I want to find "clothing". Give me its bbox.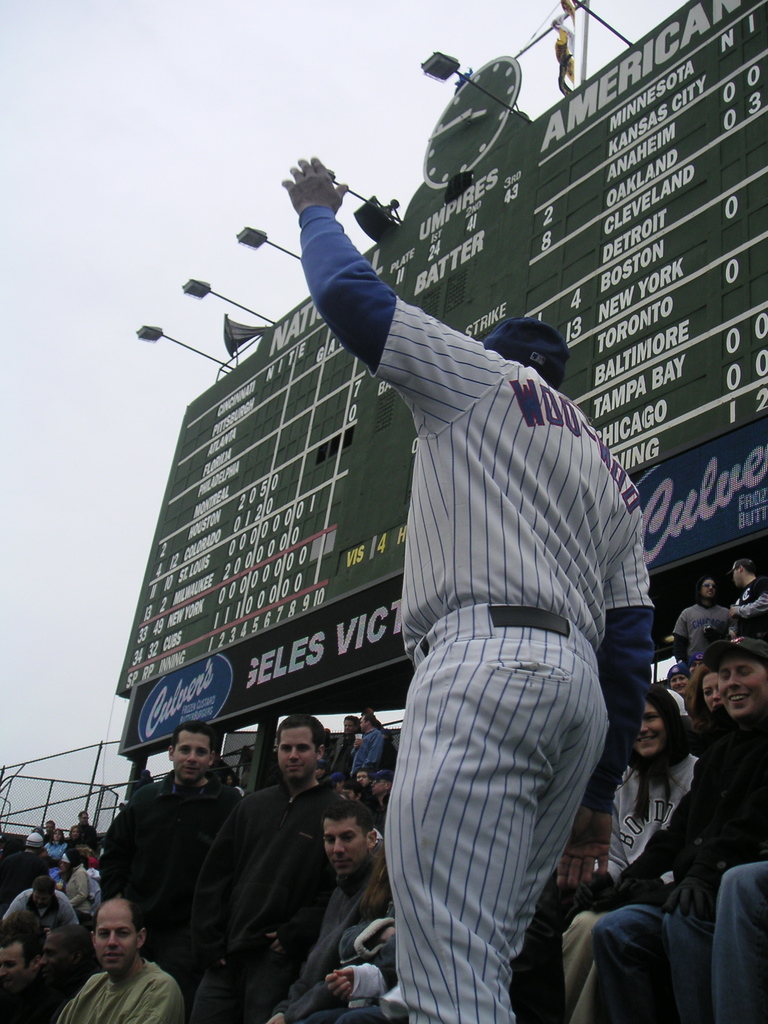
51/952/188/1023.
